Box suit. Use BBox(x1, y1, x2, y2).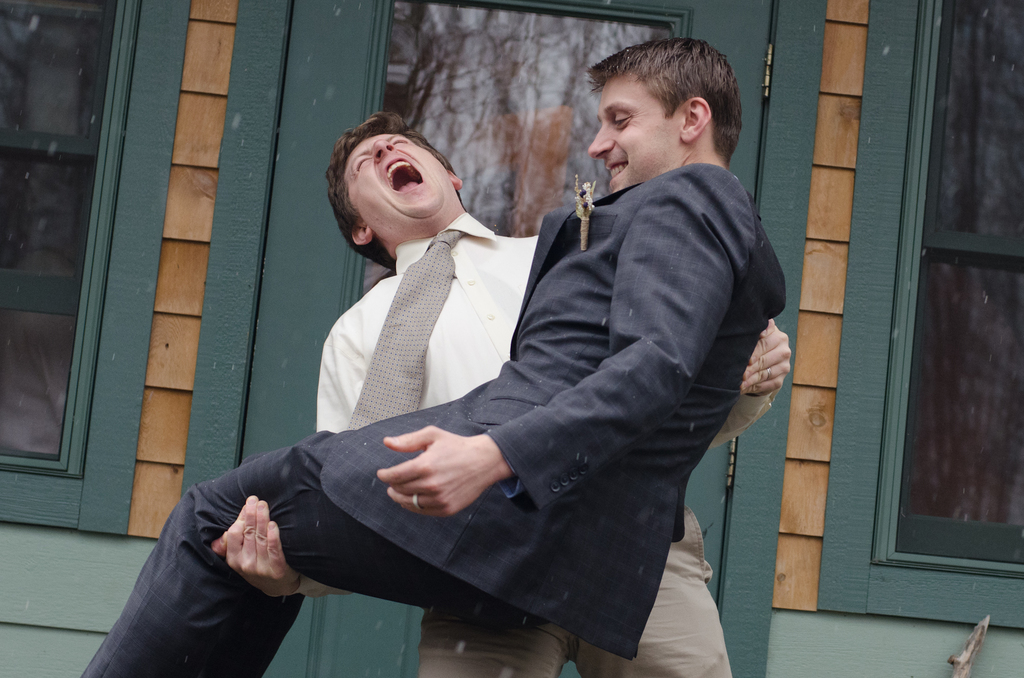
BBox(318, 164, 785, 661).
